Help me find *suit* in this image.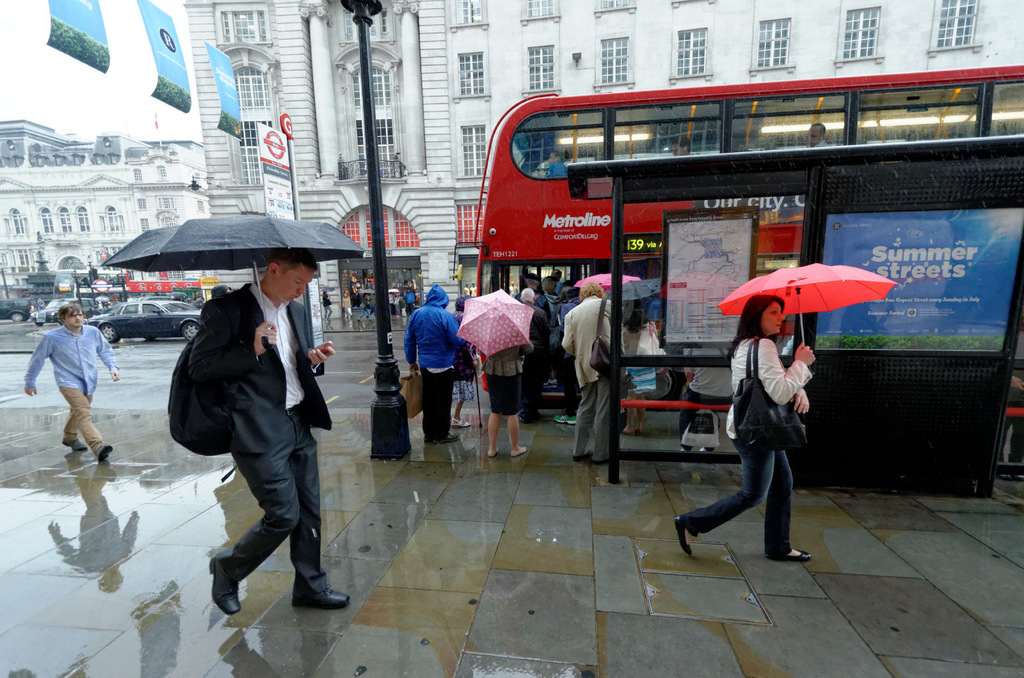
Found it: (189,284,330,597).
